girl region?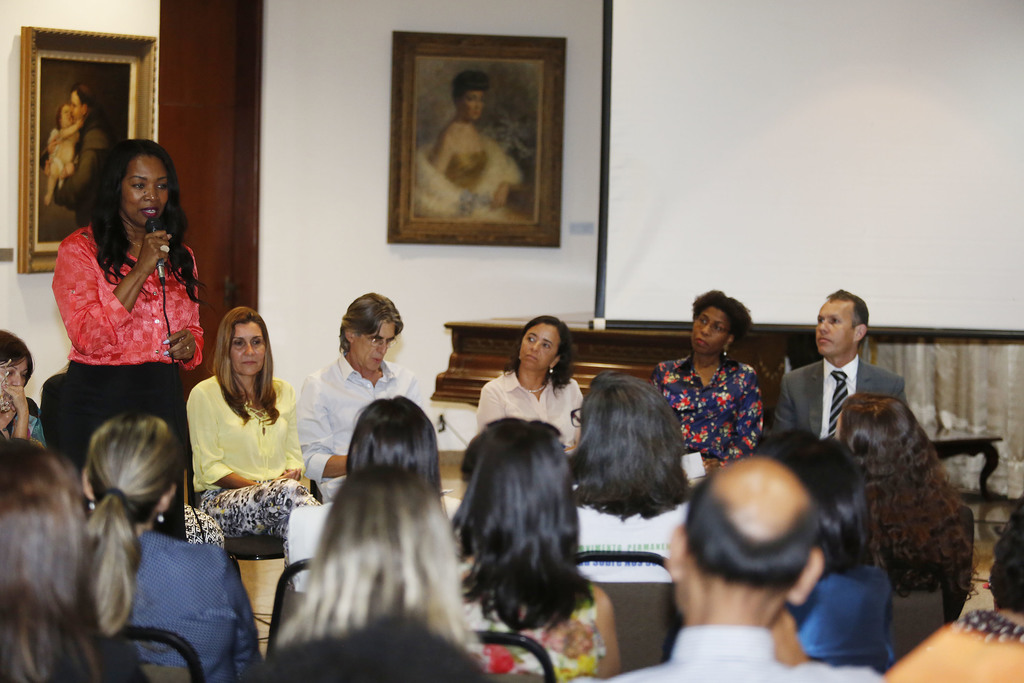
(x1=449, y1=416, x2=620, y2=682)
